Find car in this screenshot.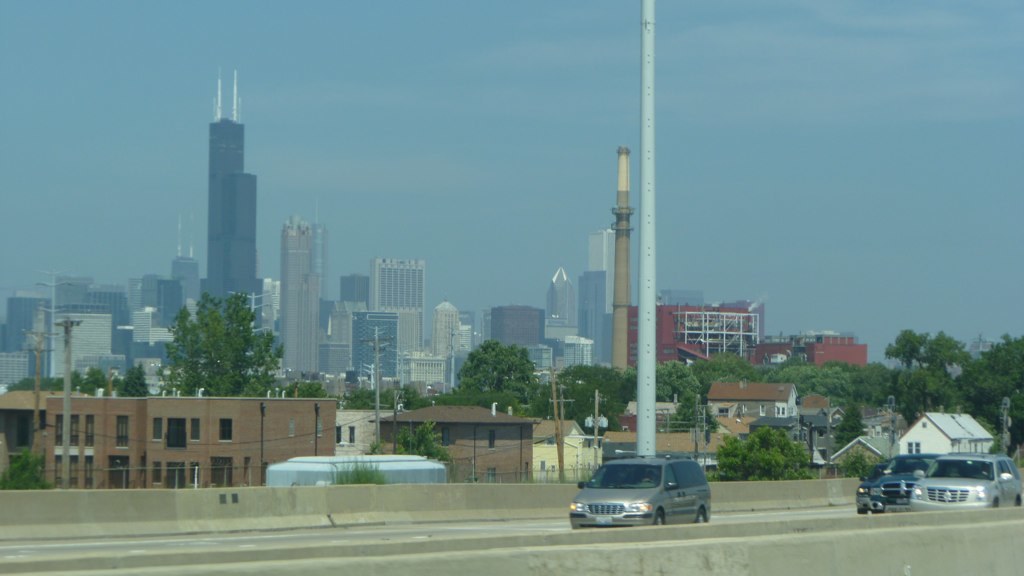
The bounding box for car is [x1=856, y1=450, x2=937, y2=516].
